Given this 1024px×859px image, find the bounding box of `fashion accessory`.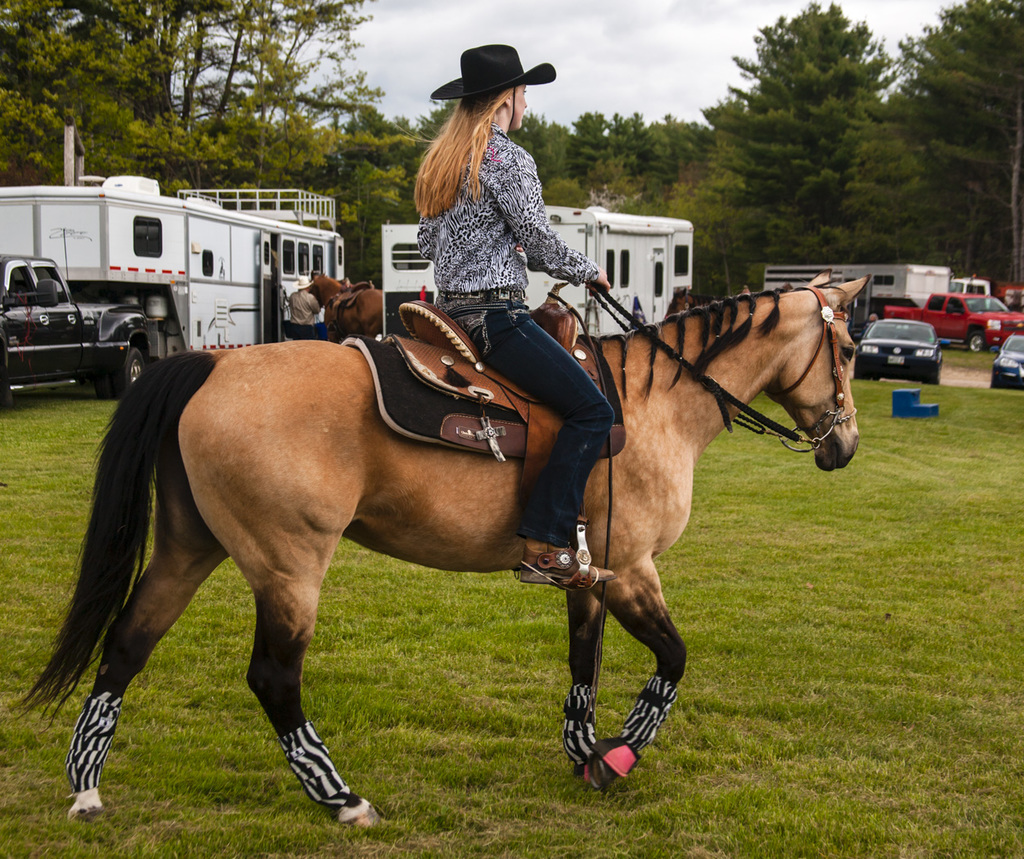
[x1=522, y1=544, x2=615, y2=581].
